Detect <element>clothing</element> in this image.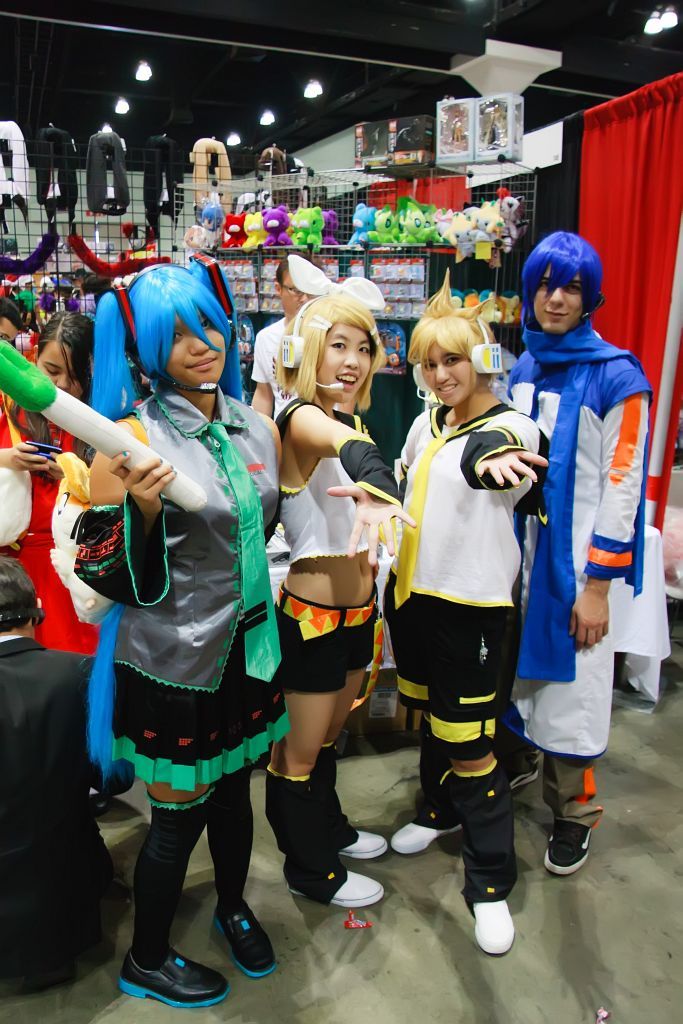
Detection: 512,263,655,854.
